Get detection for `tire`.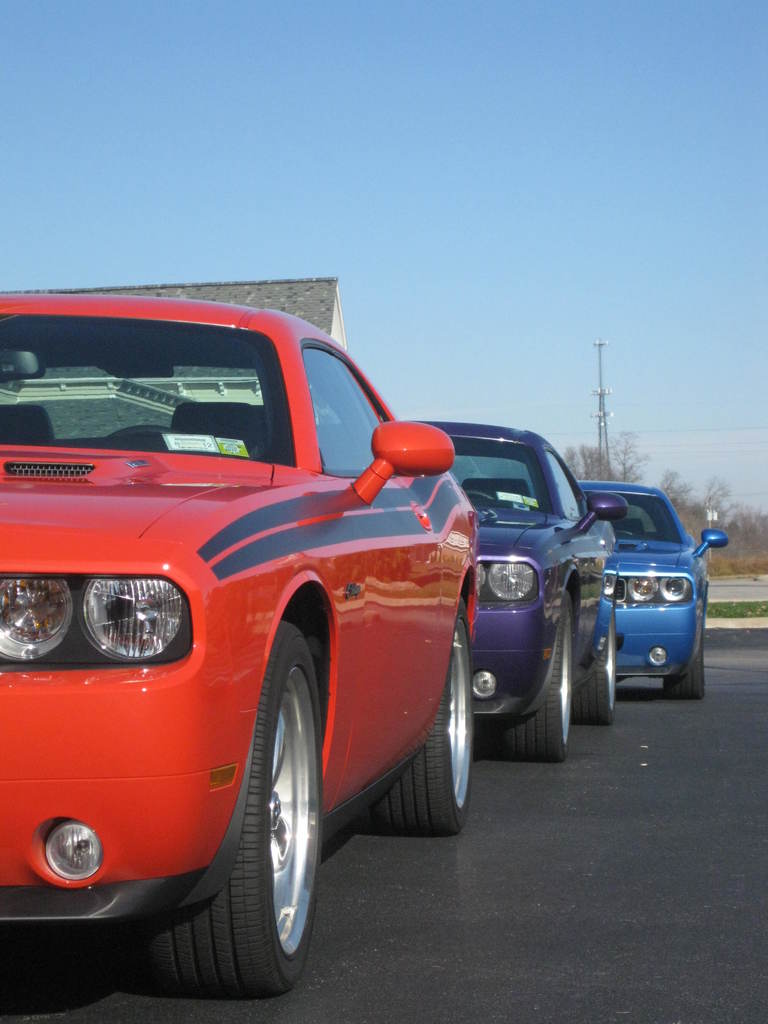
Detection: BBox(664, 638, 706, 701).
